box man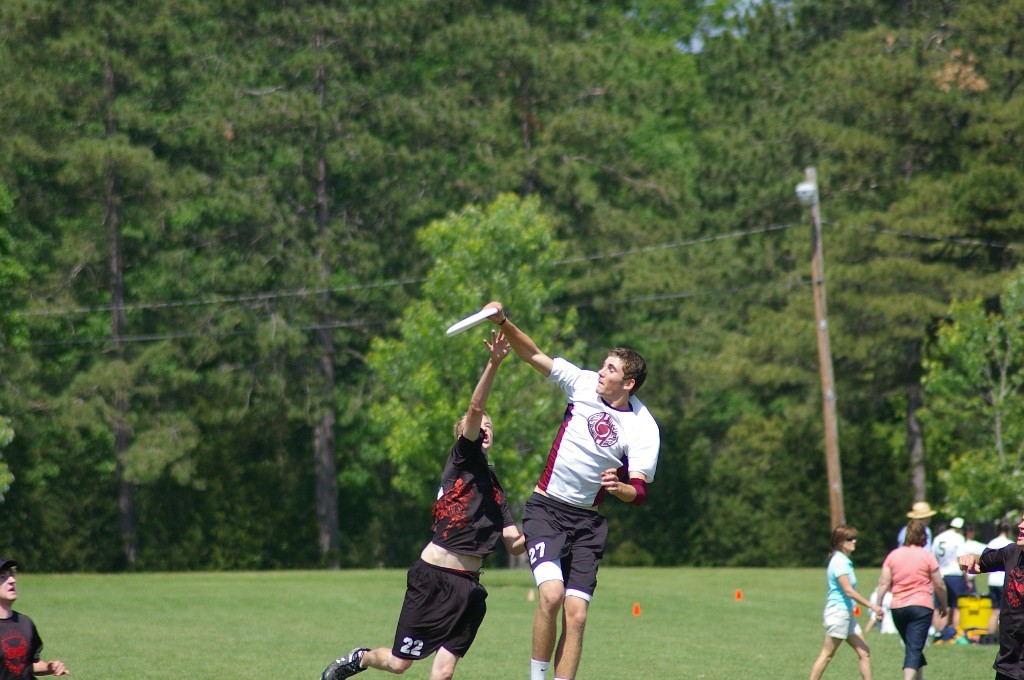
[left=957, top=511, right=1023, bottom=679]
